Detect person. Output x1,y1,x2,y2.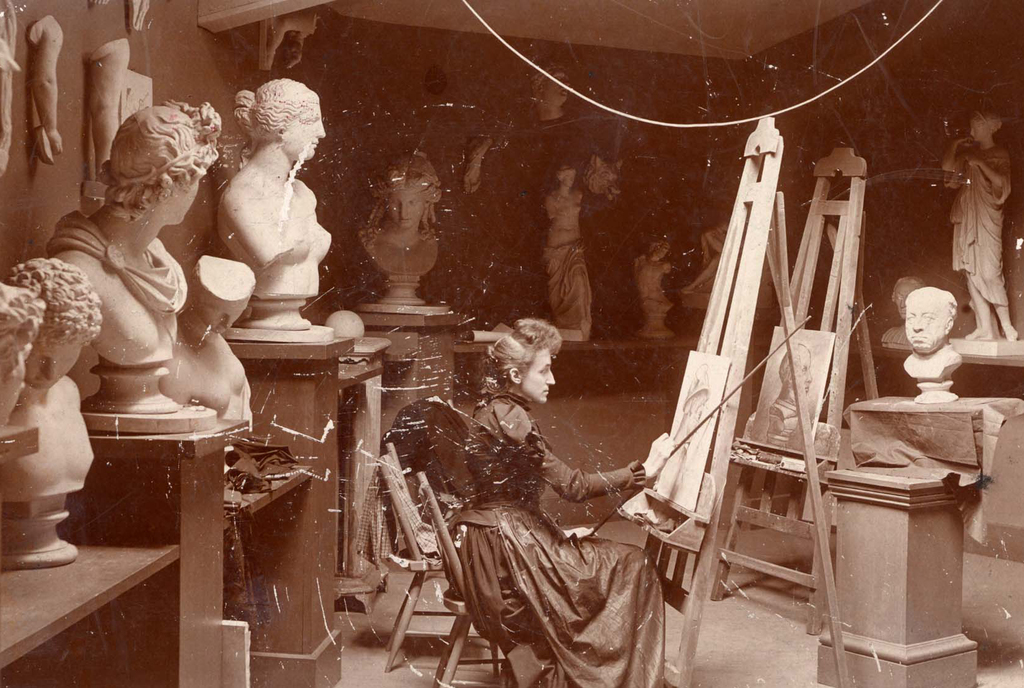
195,72,330,353.
